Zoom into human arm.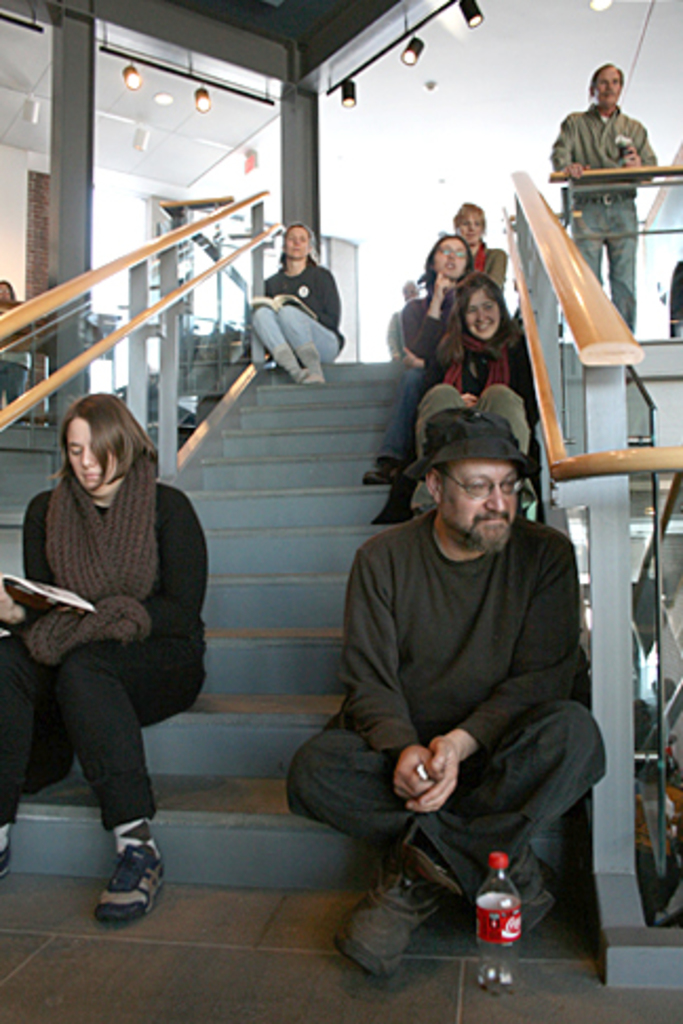
Zoom target: BBox(11, 487, 124, 655).
